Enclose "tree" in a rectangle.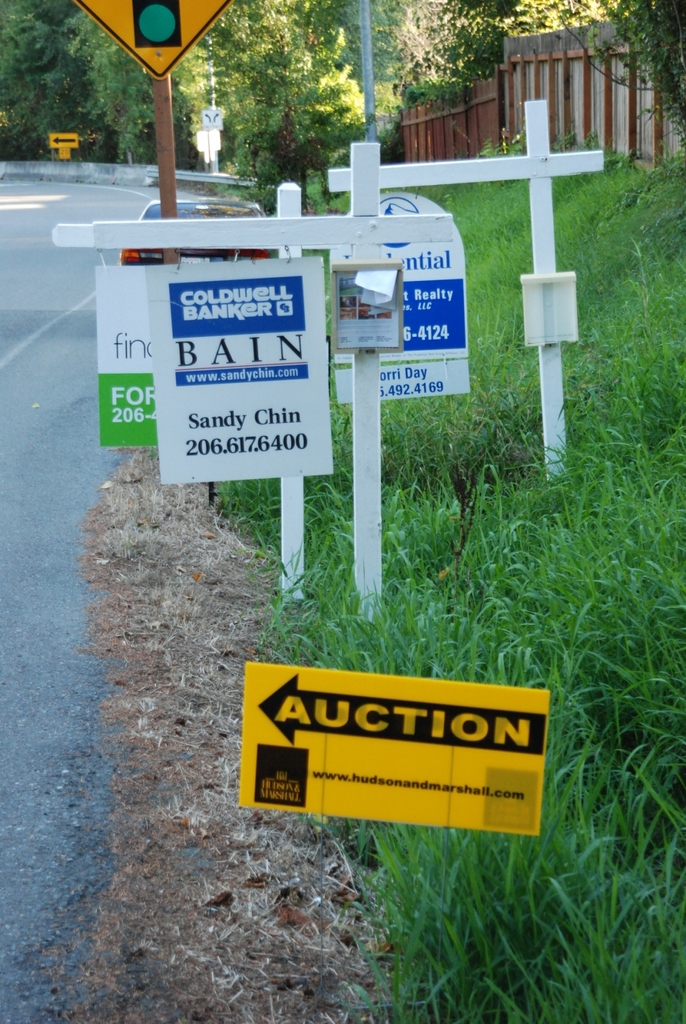
crop(550, 0, 685, 168).
